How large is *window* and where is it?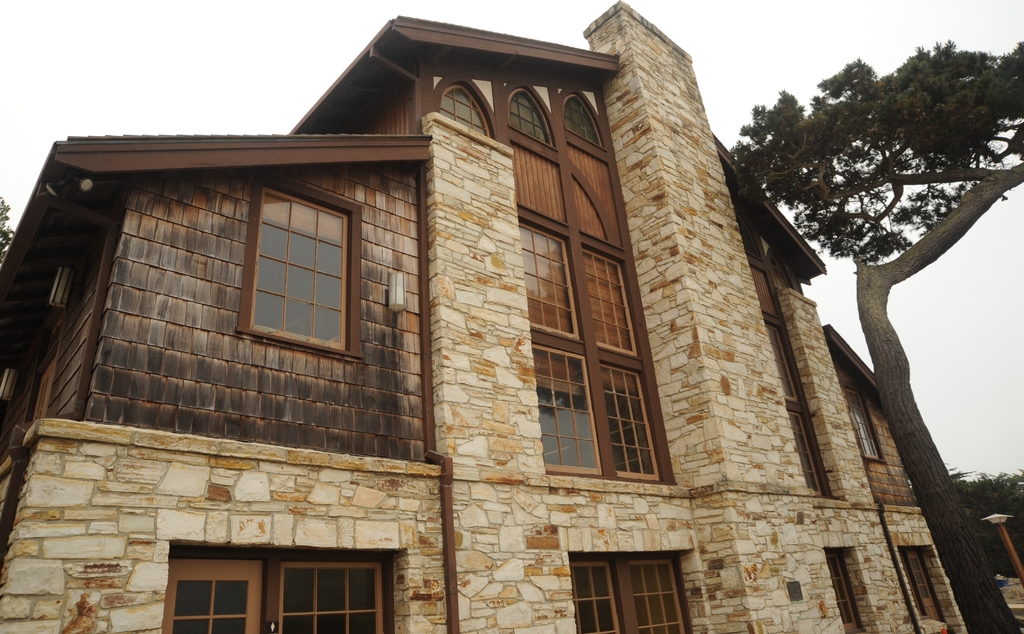
Bounding box: bbox(561, 95, 604, 143).
